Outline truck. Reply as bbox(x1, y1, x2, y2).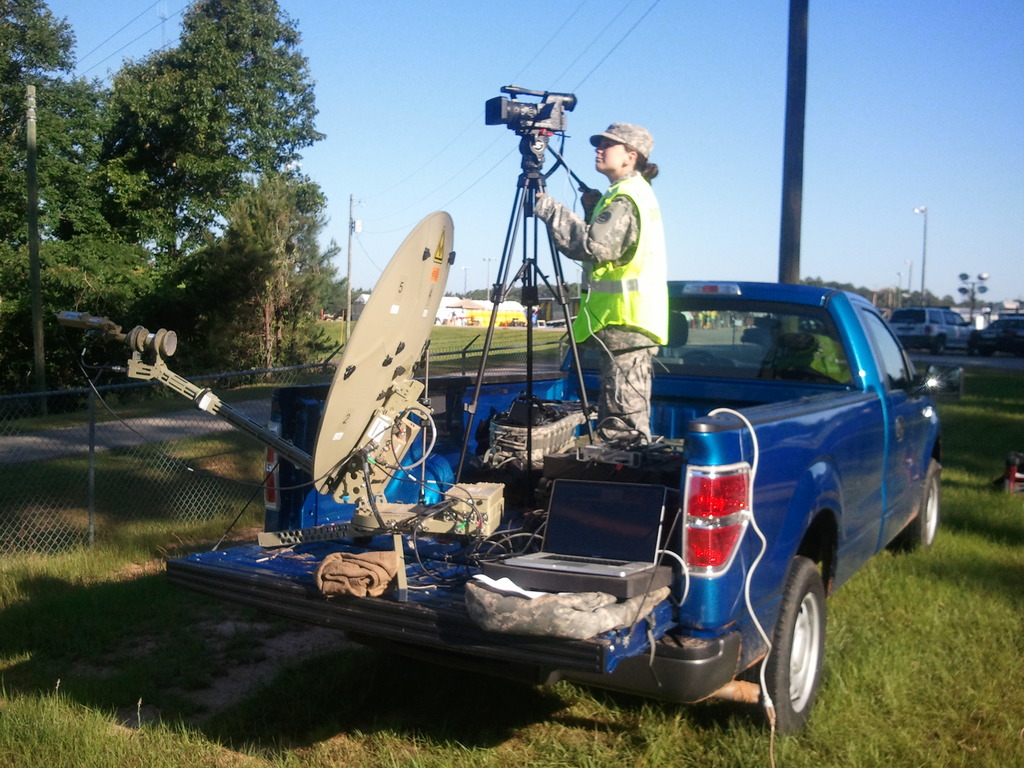
bbox(529, 261, 960, 691).
